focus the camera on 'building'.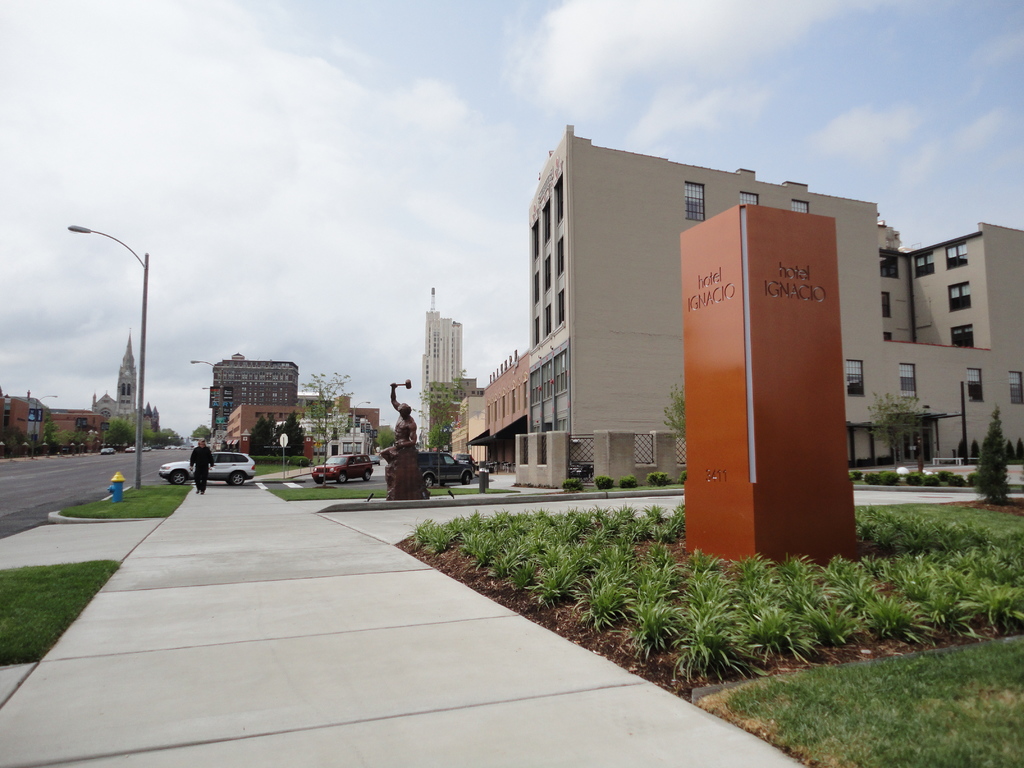
Focus region: bbox=(207, 351, 301, 437).
